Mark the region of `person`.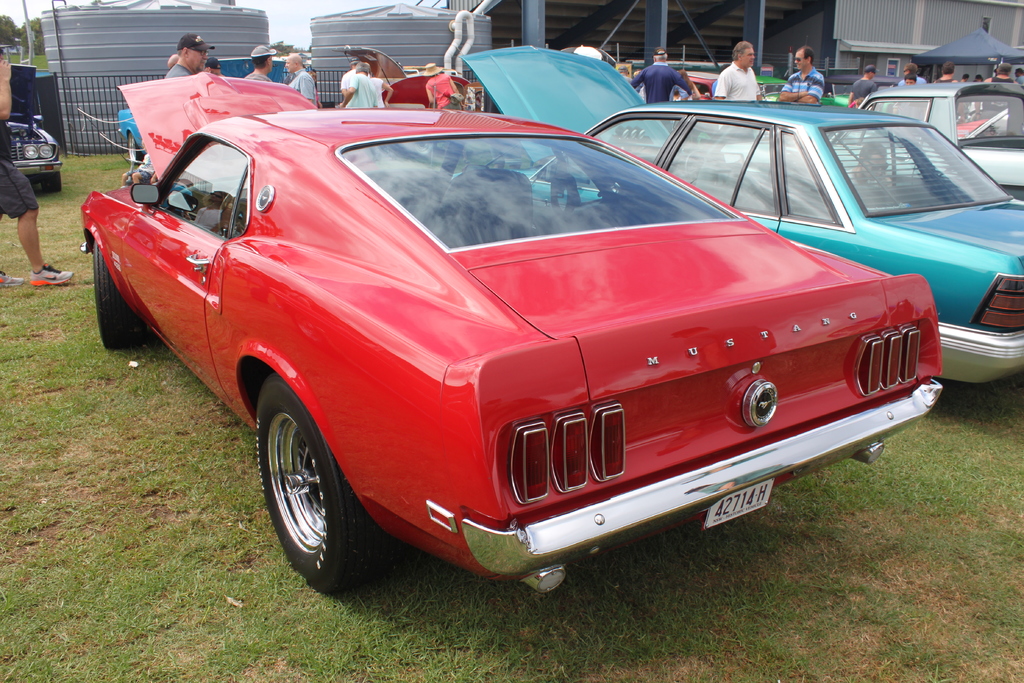
Region: 344,49,360,88.
